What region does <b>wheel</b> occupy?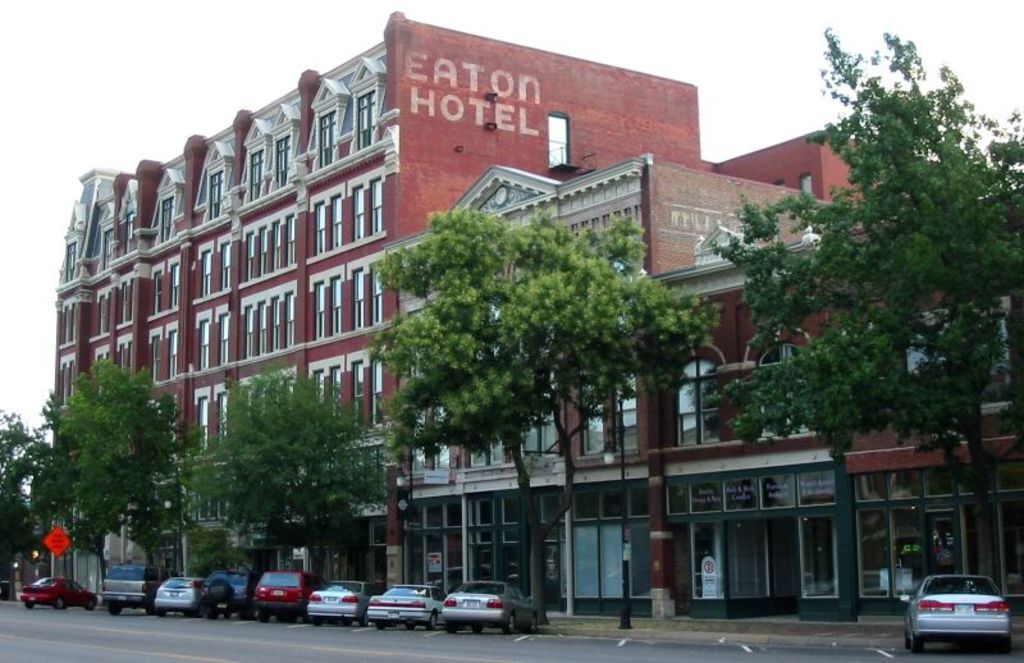
BBox(911, 632, 924, 655).
